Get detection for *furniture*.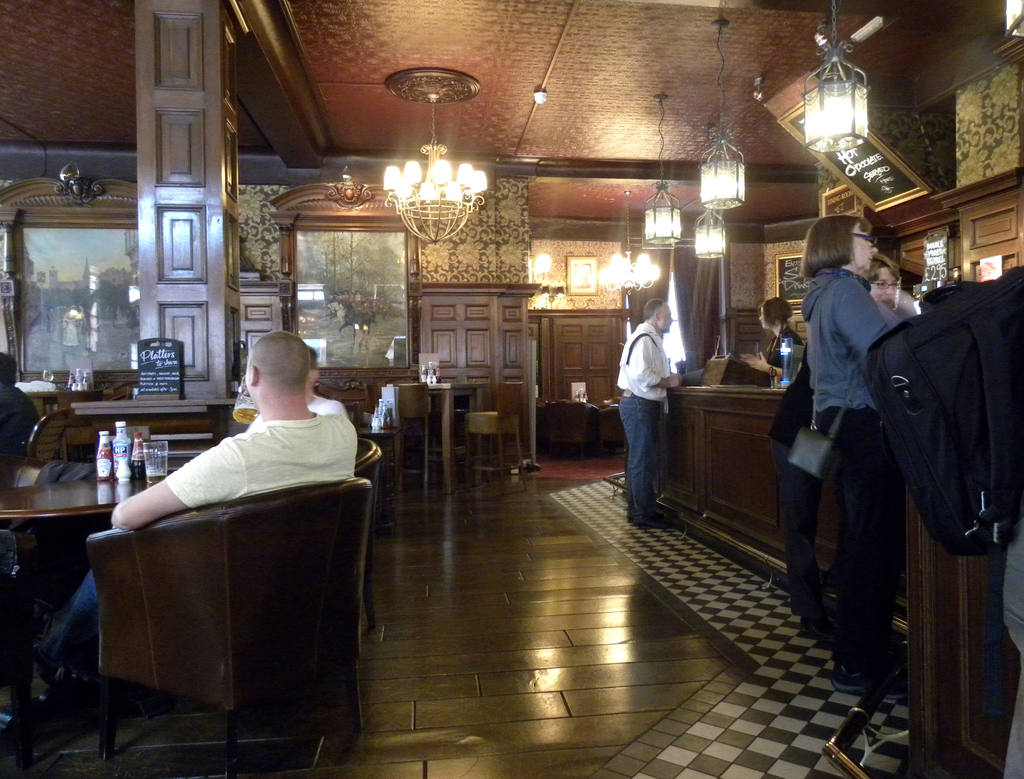
Detection: <box>87,479,366,777</box>.
